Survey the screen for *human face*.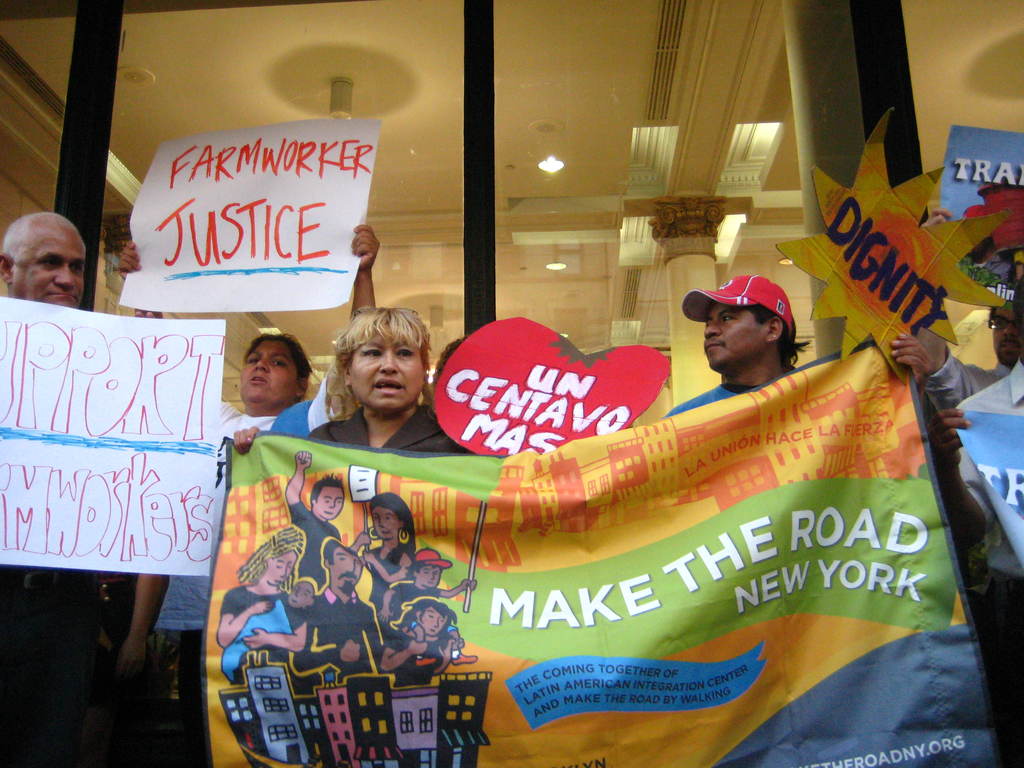
Survey found: pyautogui.locateOnScreen(288, 579, 308, 605).
